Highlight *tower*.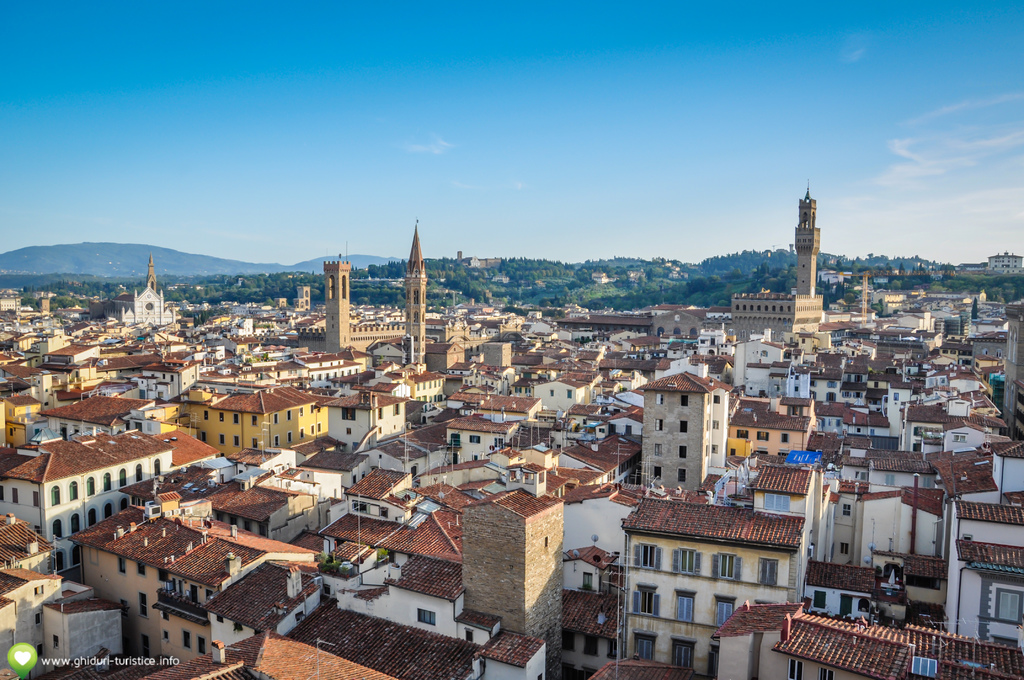
Highlighted region: 732,181,824,348.
